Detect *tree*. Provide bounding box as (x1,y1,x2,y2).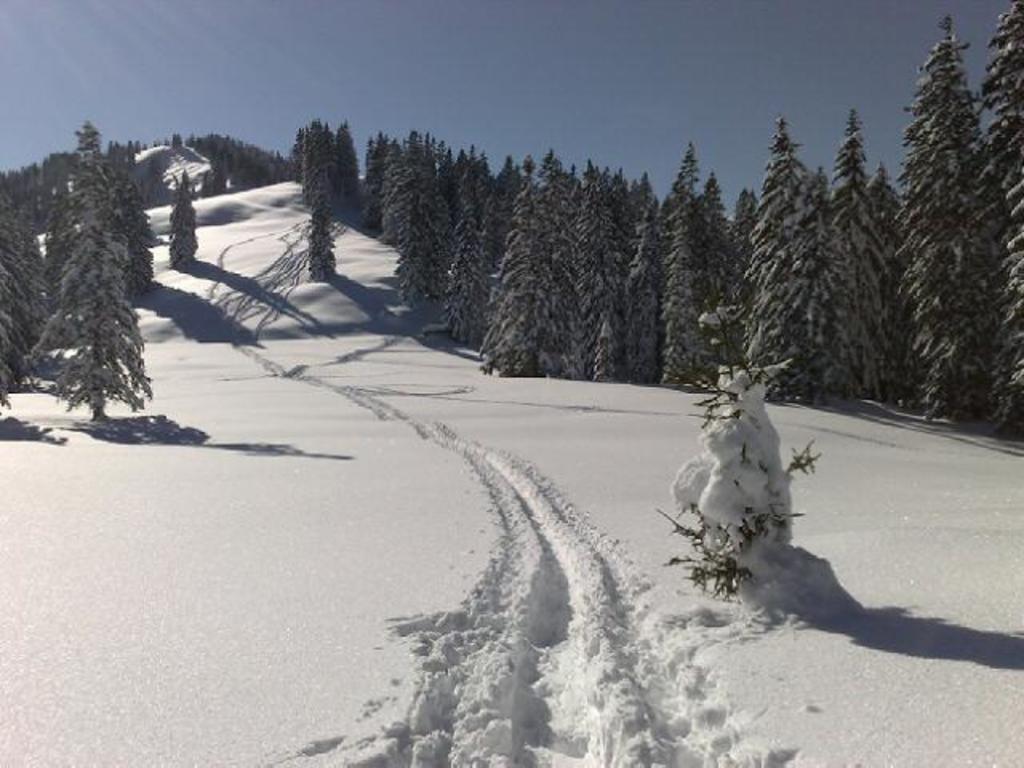
(472,155,570,374).
